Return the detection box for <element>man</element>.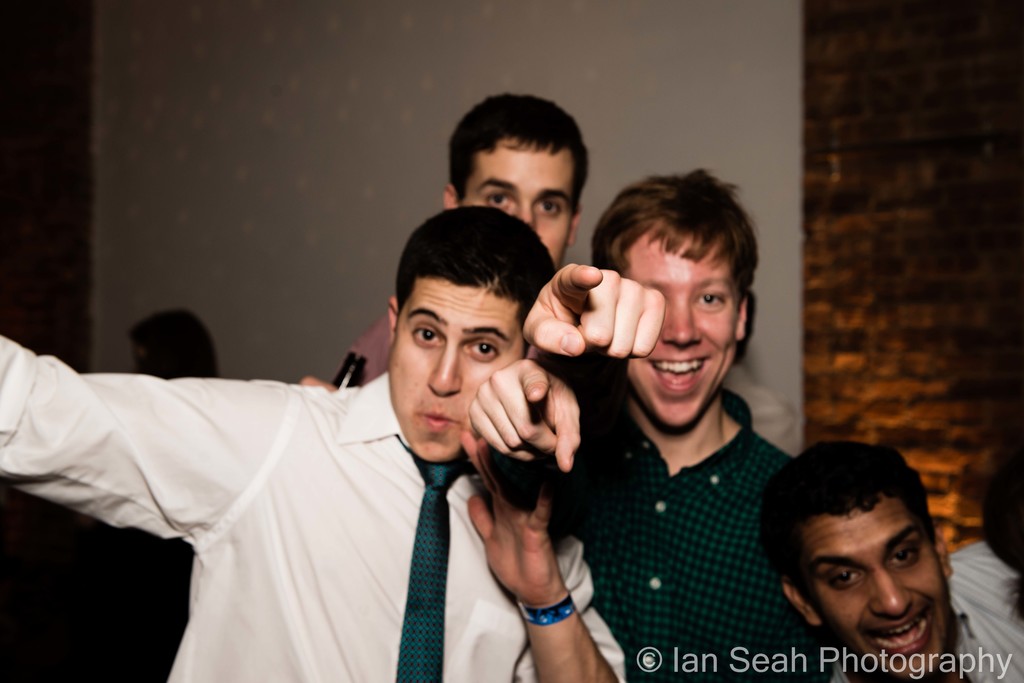
(x1=469, y1=168, x2=794, y2=682).
